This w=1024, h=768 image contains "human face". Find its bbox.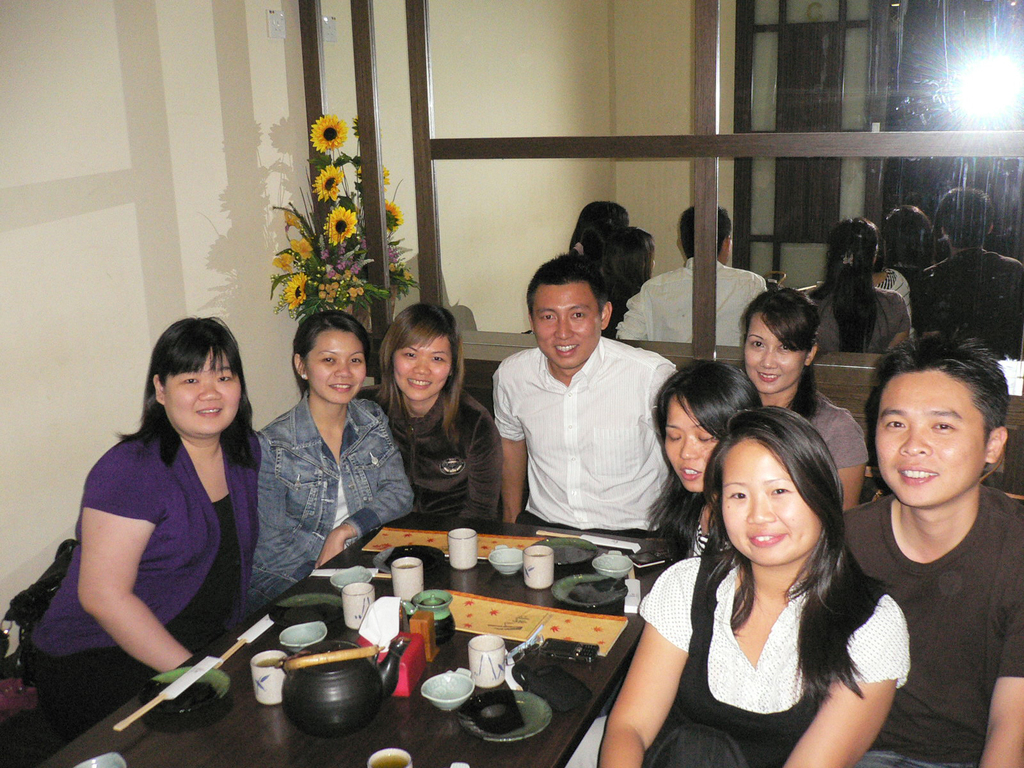
l=303, t=330, r=369, b=408.
